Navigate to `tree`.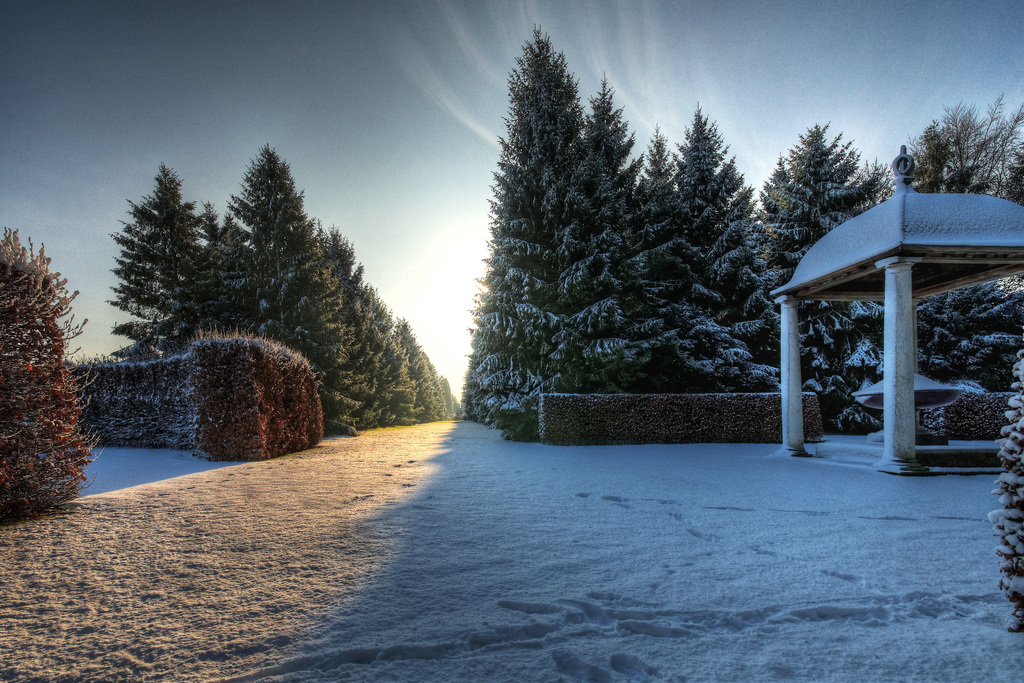
Navigation target: [left=753, top=125, right=895, bottom=414].
